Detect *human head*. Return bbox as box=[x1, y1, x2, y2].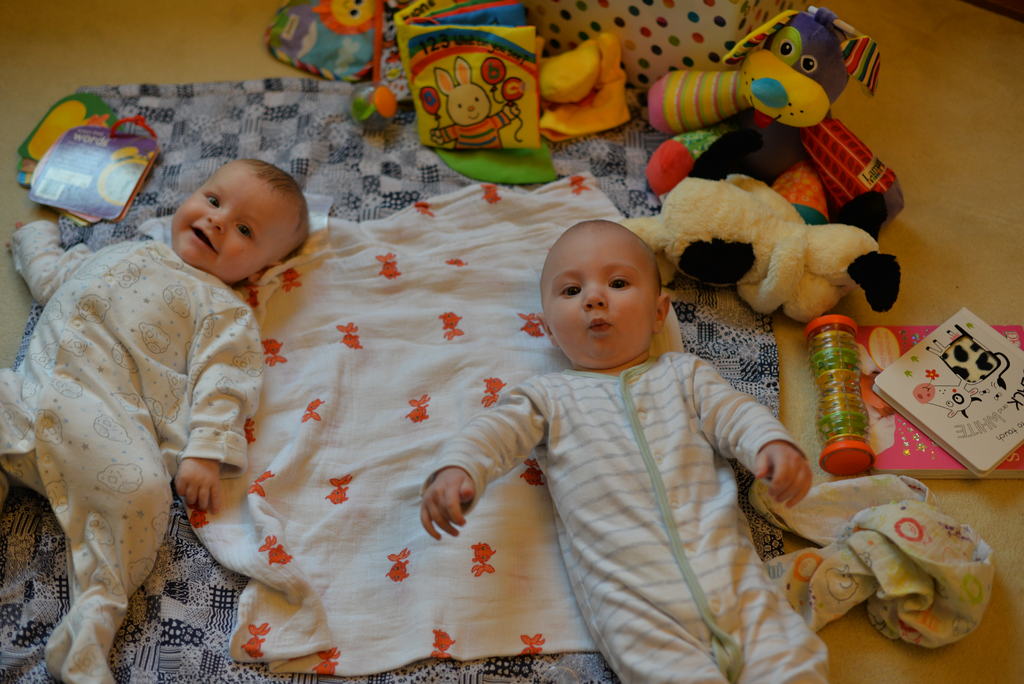
box=[534, 217, 673, 366].
